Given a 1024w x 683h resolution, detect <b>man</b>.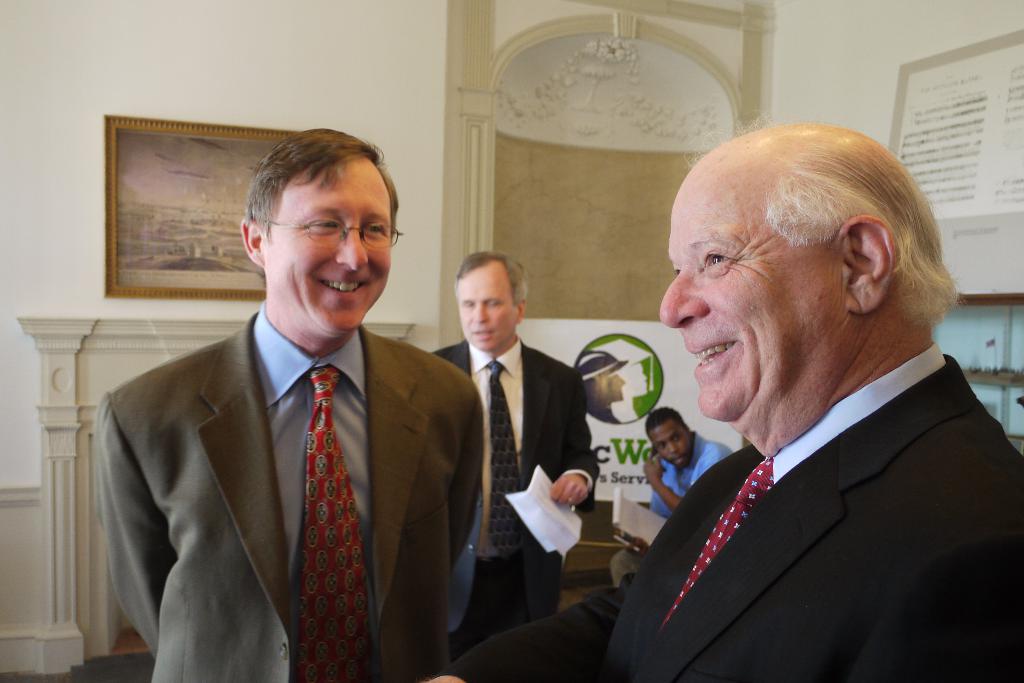
pyautogui.locateOnScreen(90, 130, 480, 682).
